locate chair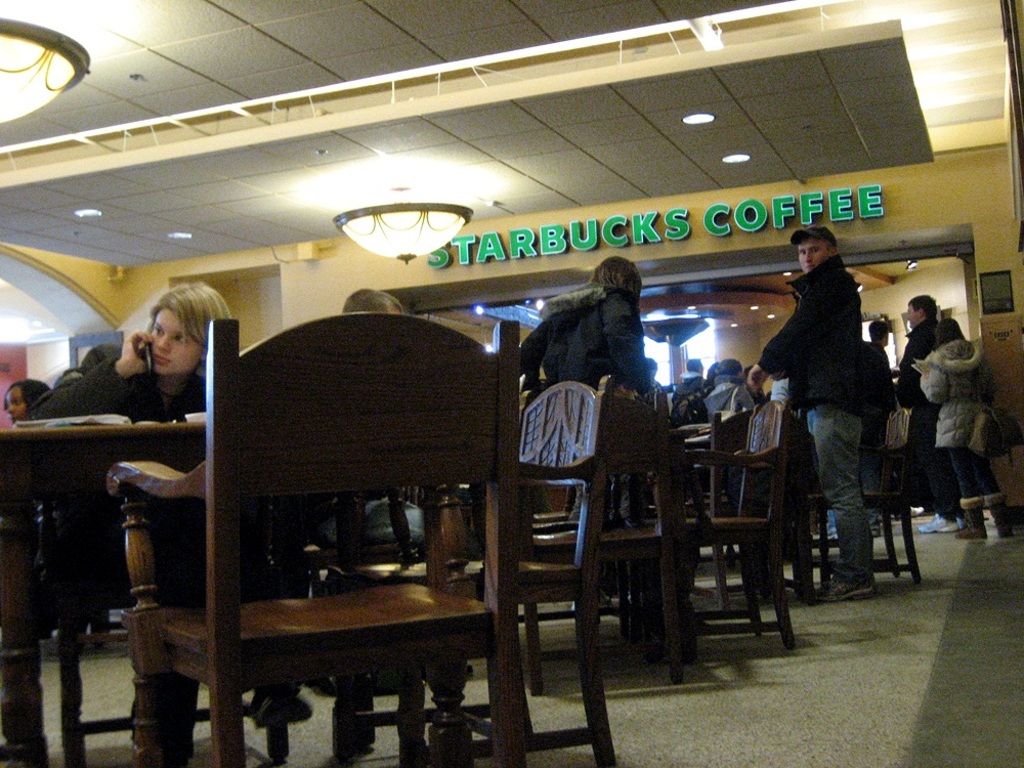
box(519, 396, 698, 686)
